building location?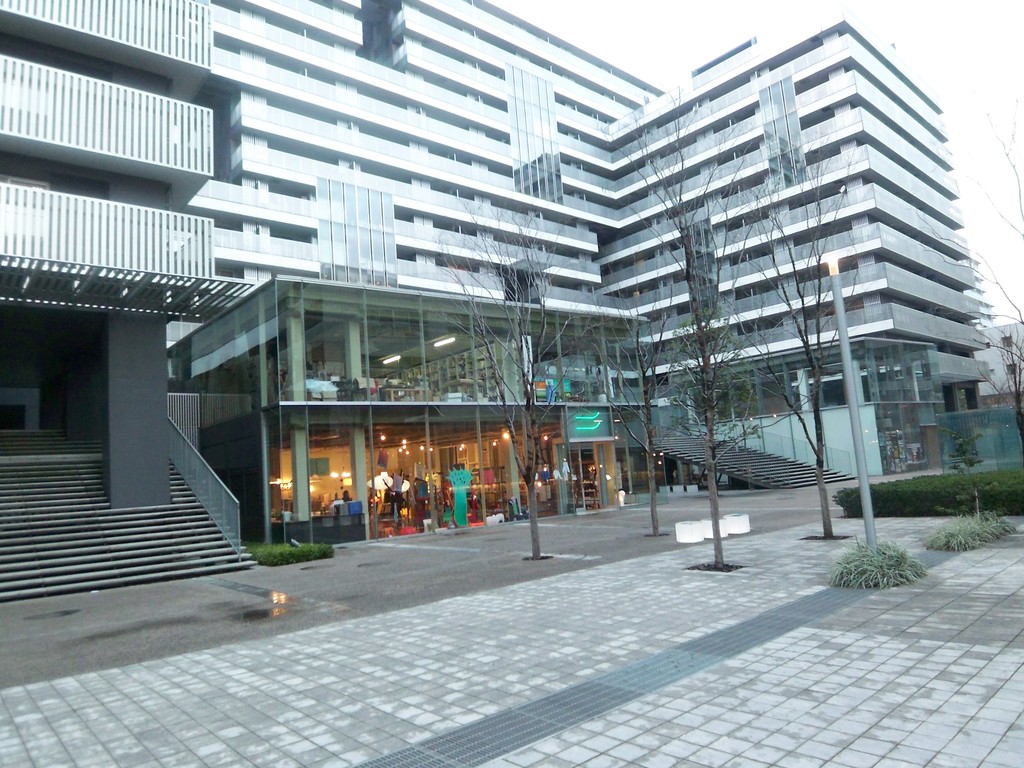
(0, 0, 993, 544)
